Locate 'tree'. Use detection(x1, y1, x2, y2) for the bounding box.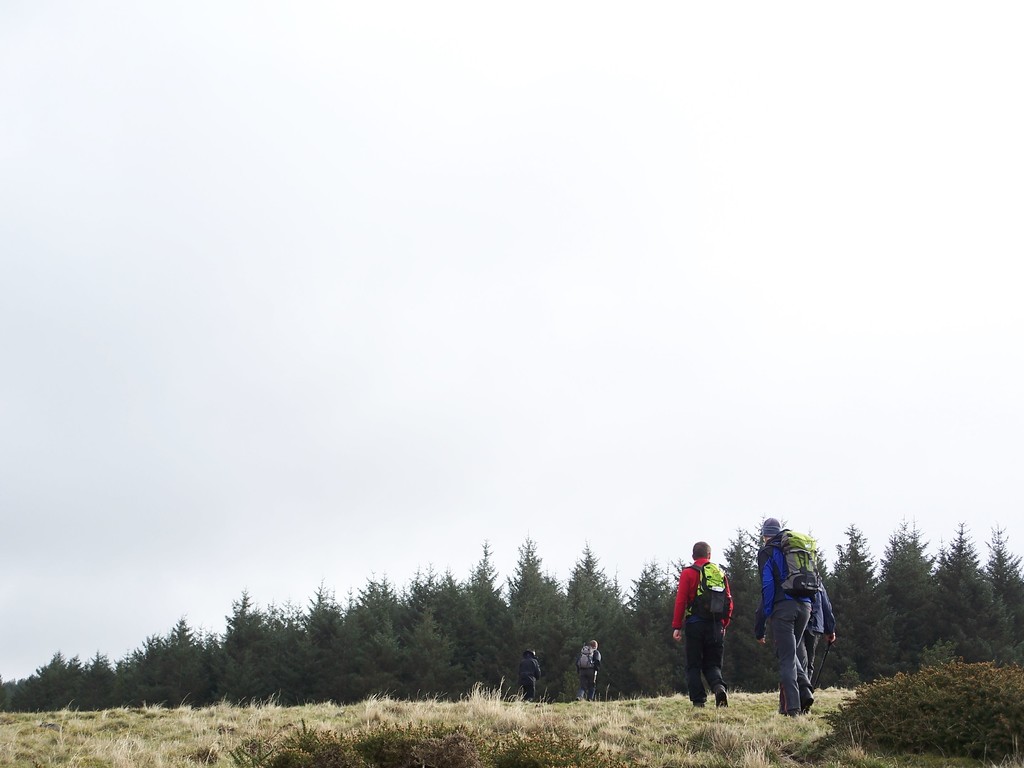
detection(346, 570, 384, 691).
